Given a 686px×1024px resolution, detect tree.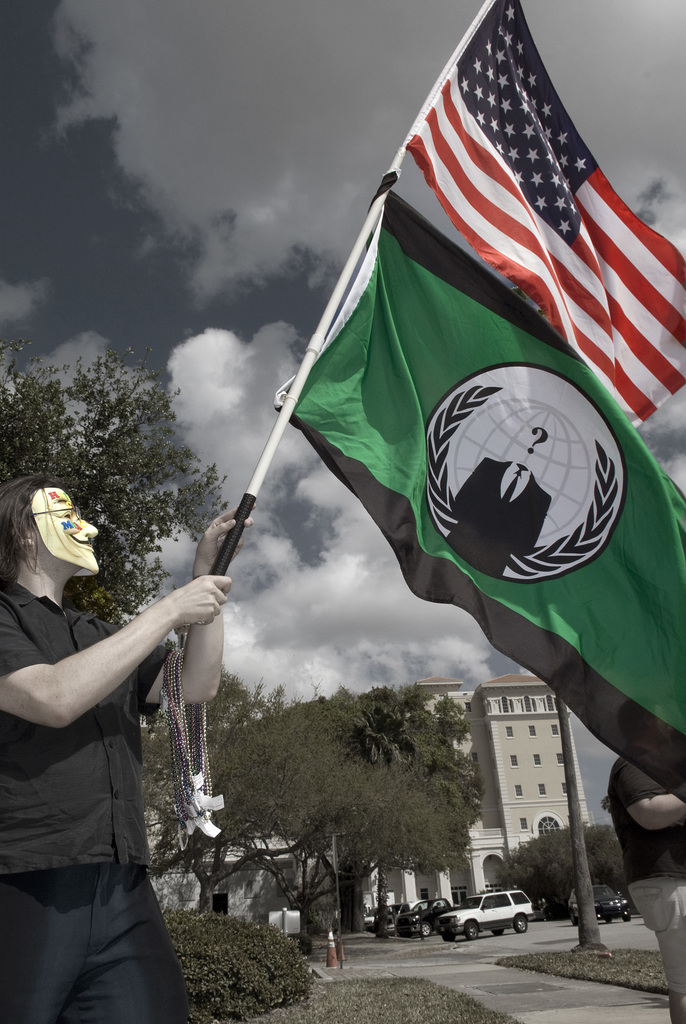
551 699 609 951.
